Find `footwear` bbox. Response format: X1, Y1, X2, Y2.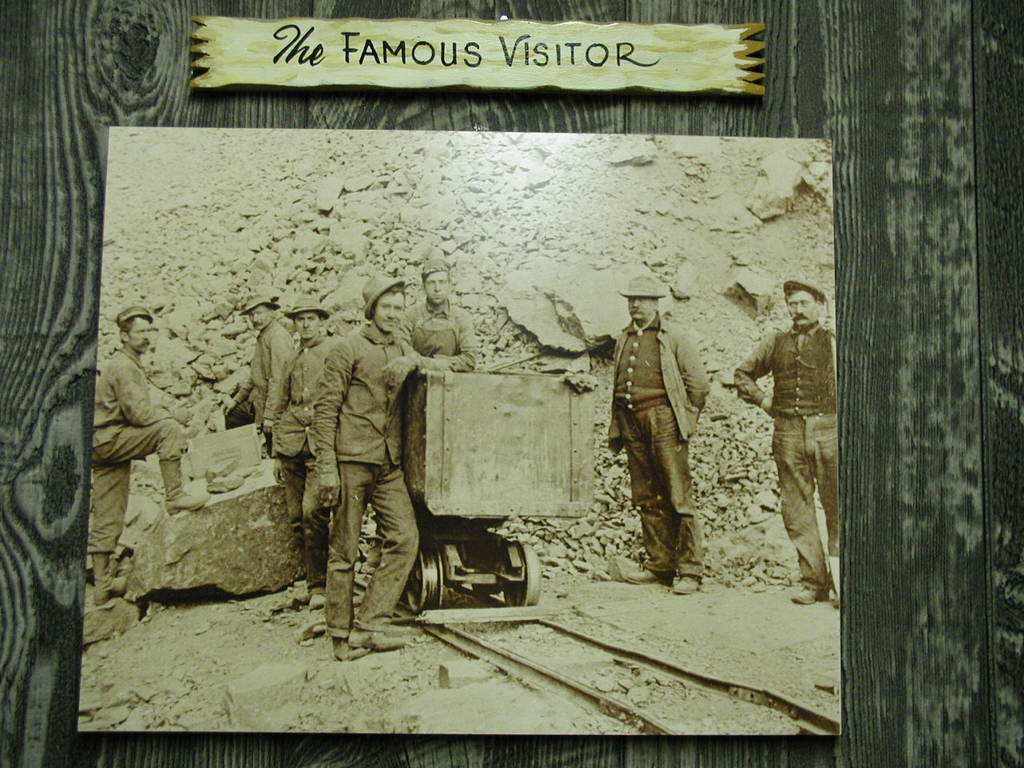
296, 582, 306, 602.
